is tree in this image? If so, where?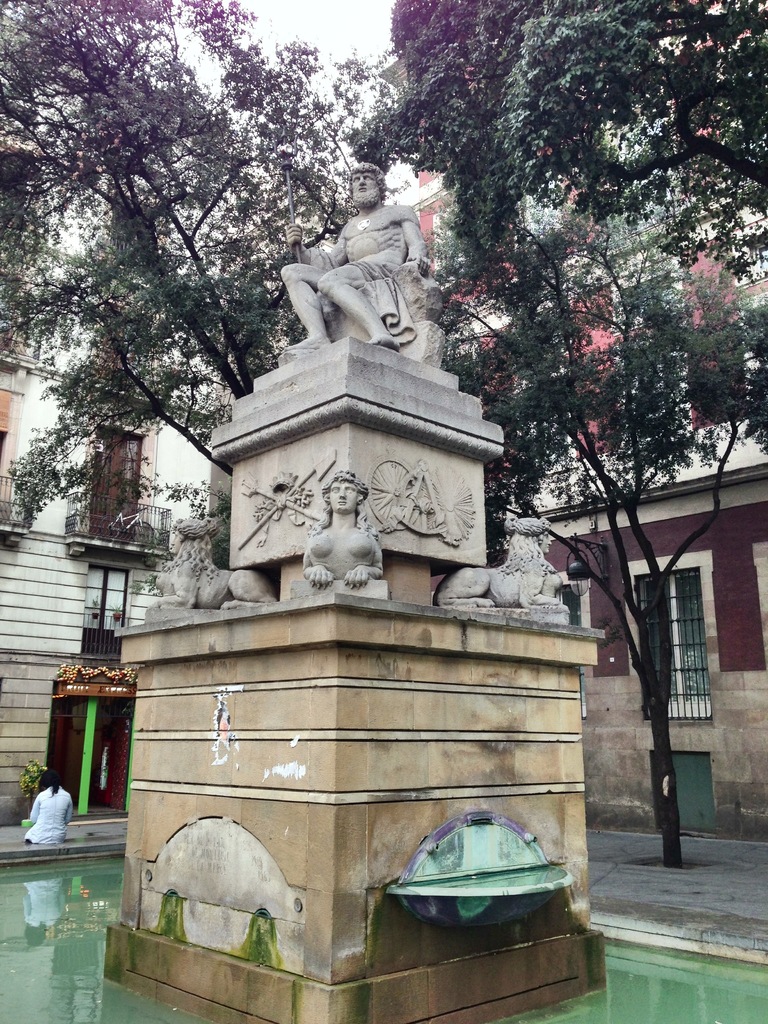
Yes, at detection(387, 0, 586, 121).
